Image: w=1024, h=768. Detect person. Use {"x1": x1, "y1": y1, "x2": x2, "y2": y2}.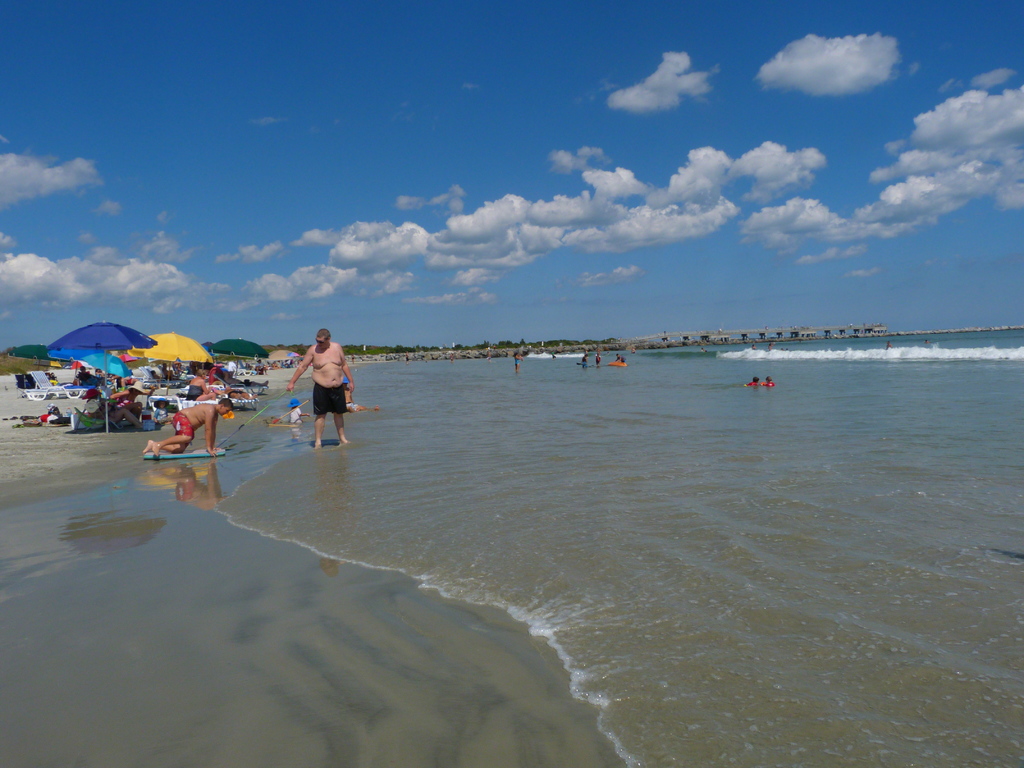
{"x1": 594, "y1": 351, "x2": 600, "y2": 367}.
